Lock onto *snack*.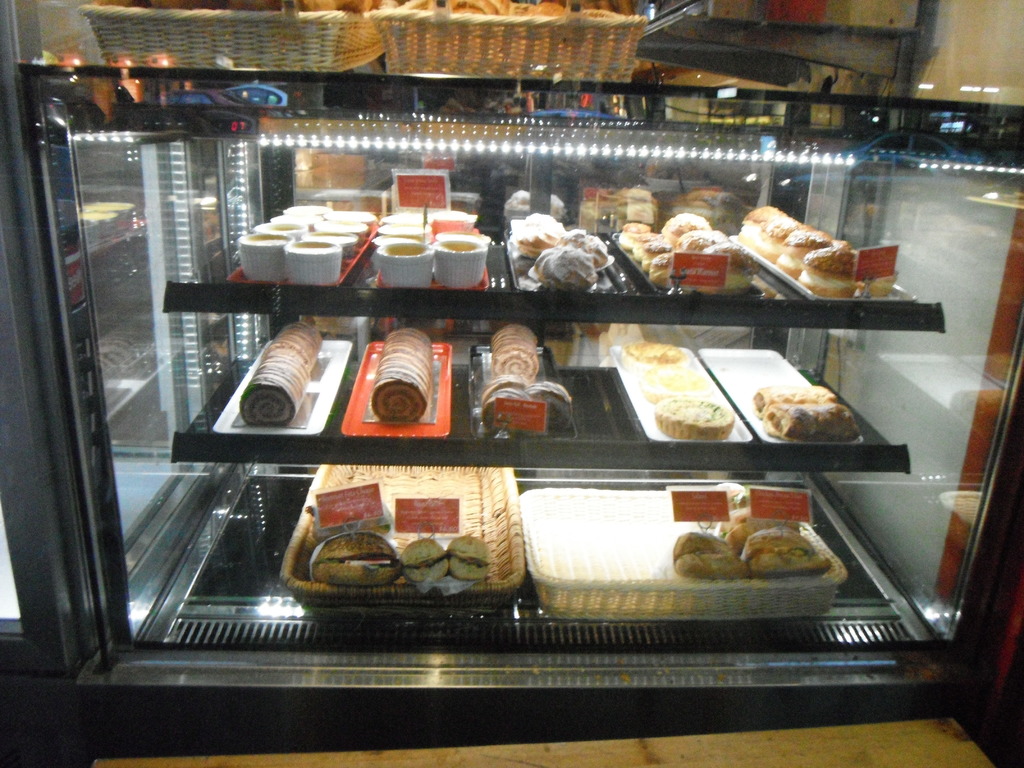
Locked: 444,536,492,581.
